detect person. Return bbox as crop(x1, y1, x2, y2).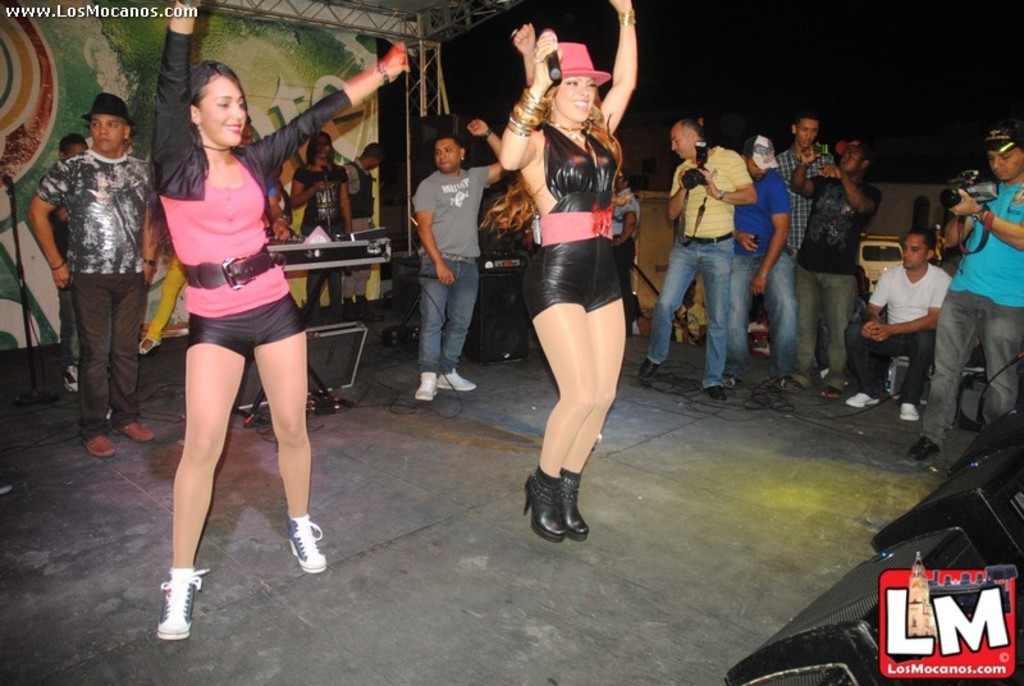
crop(786, 132, 887, 401).
